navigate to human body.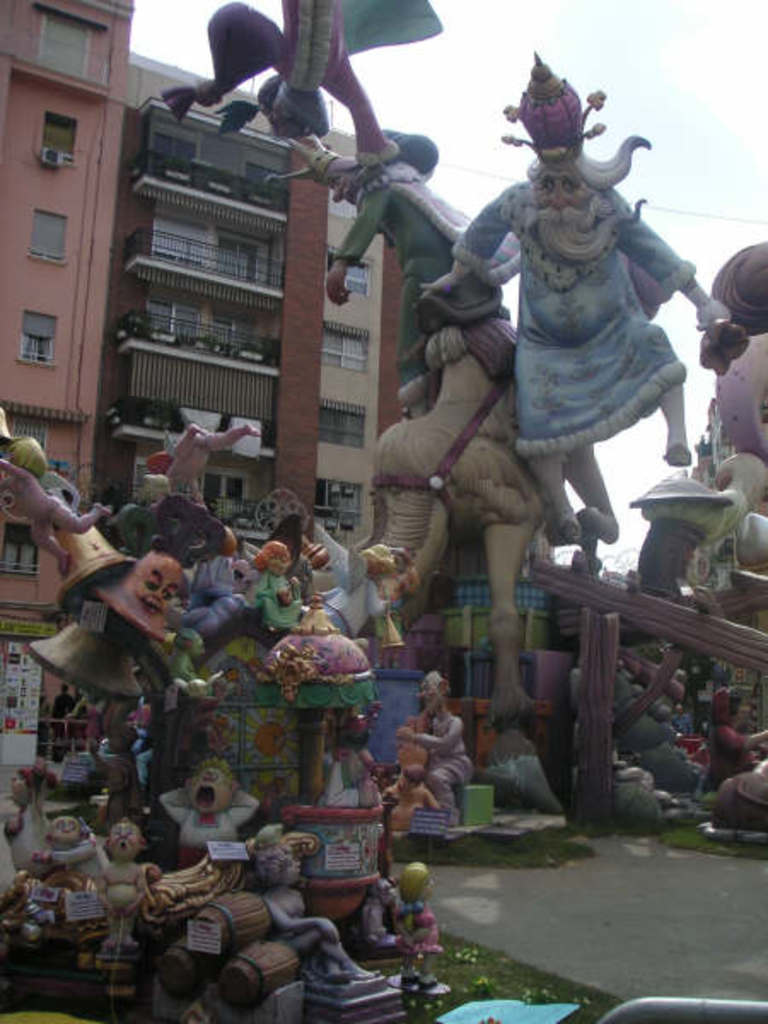
Navigation target: <box>265,130,509,415</box>.
